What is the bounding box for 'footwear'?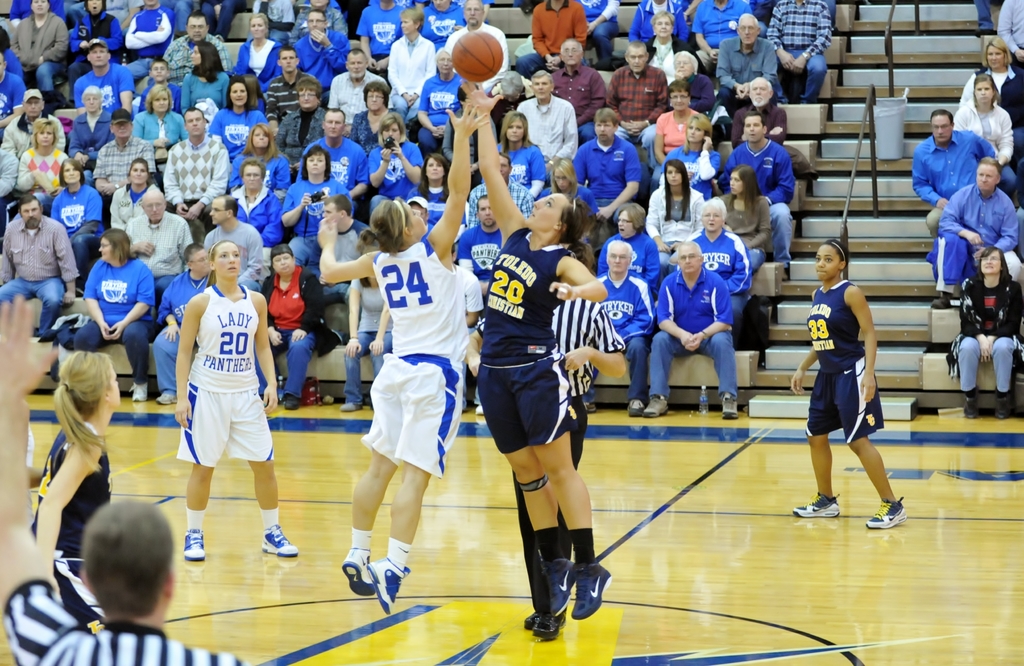
box(284, 392, 298, 406).
